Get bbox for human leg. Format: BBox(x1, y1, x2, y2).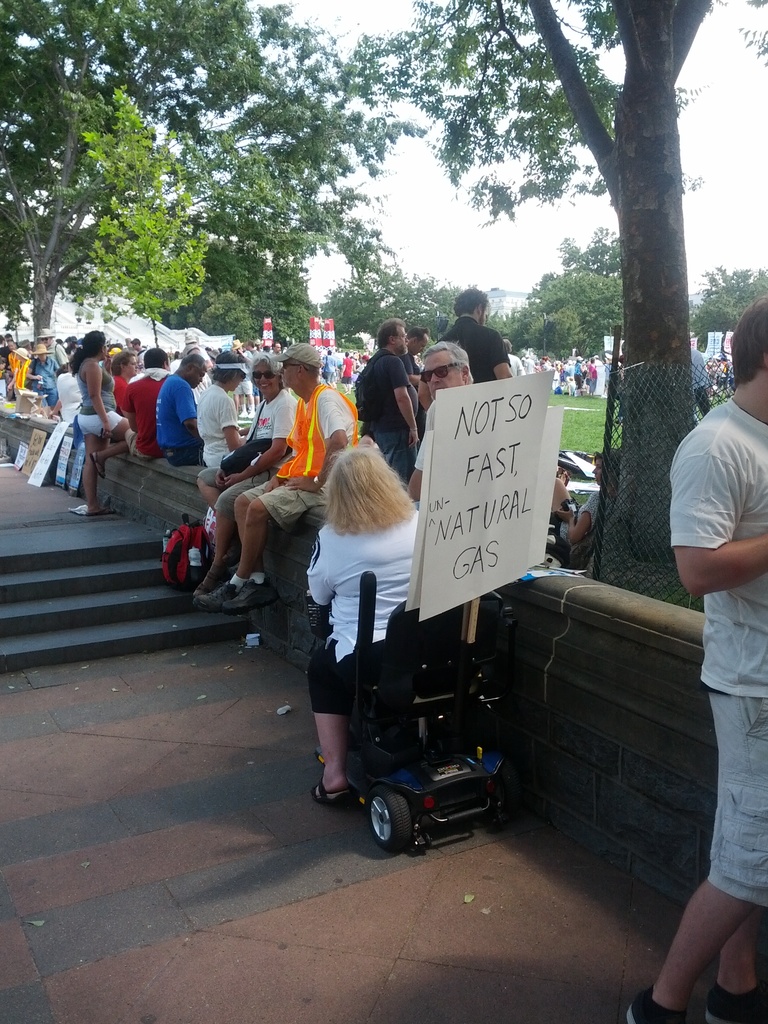
BBox(217, 477, 280, 606).
